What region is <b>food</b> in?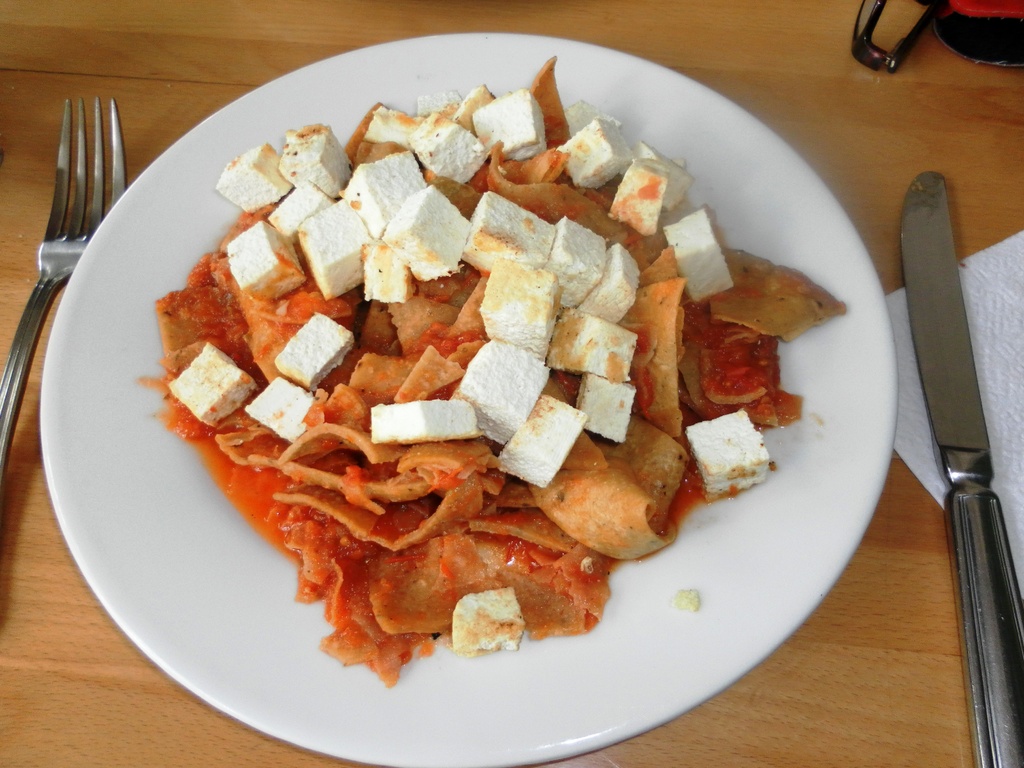
<box>136,62,833,662</box>.
